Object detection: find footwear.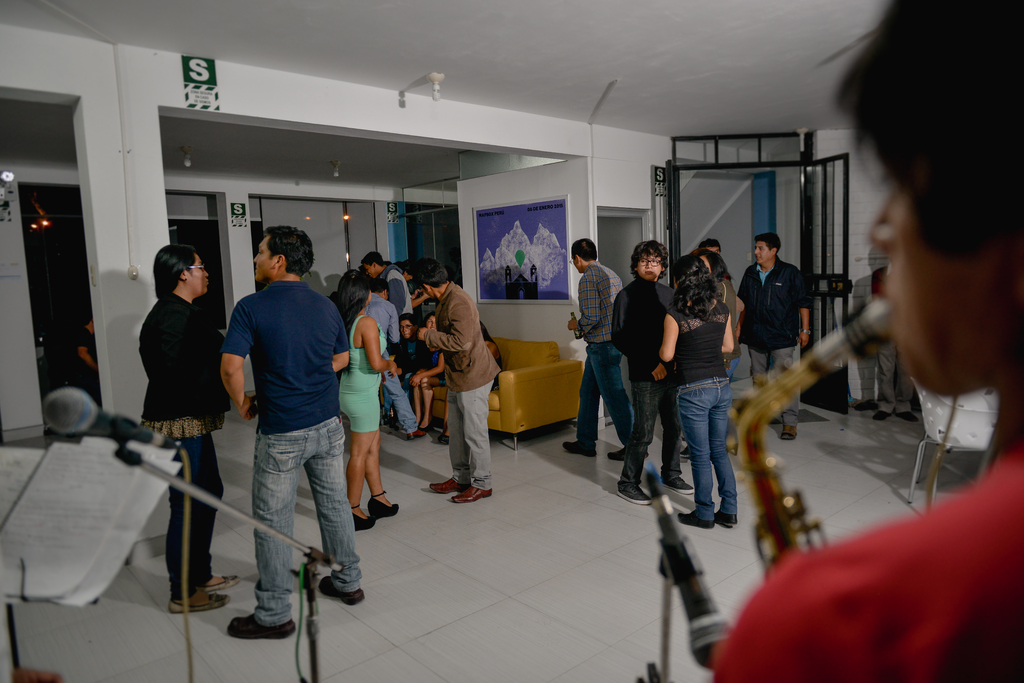
x1=450, y1=481, x2=497, y2=504.
